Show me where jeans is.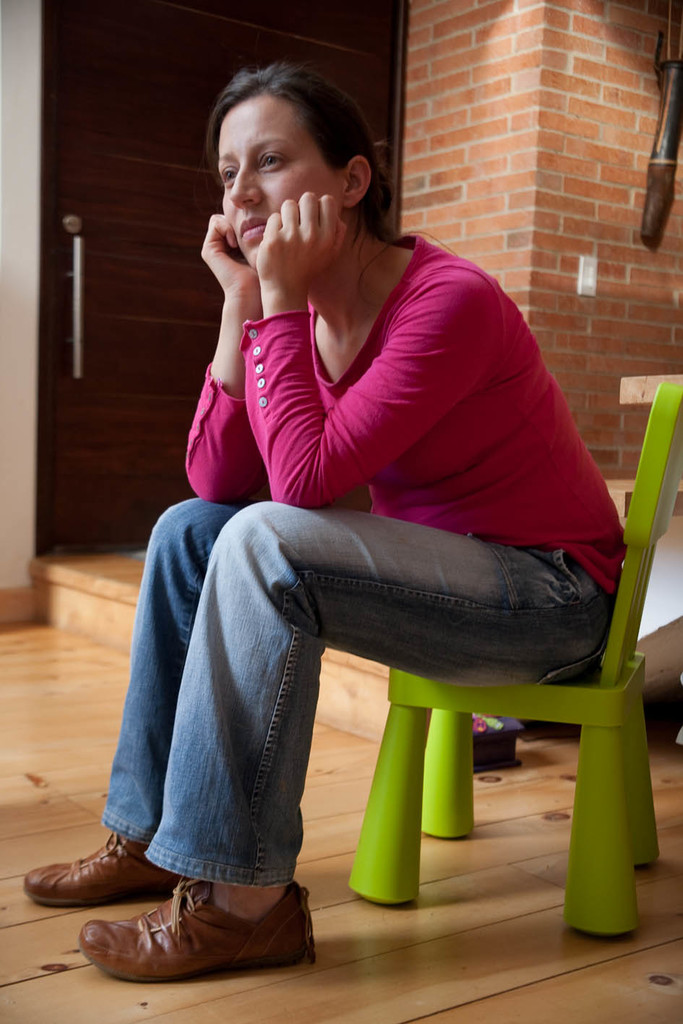
jeans is at 94,502,617,887.
